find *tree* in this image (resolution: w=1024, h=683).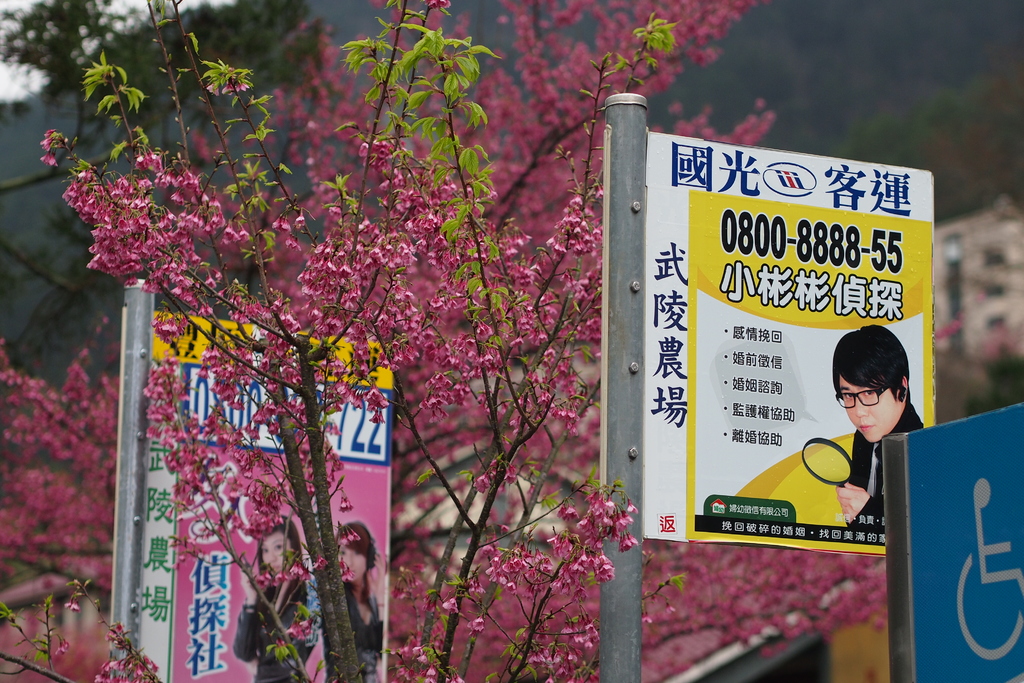
x1=35, y1=0, x2=675, y2=682.
